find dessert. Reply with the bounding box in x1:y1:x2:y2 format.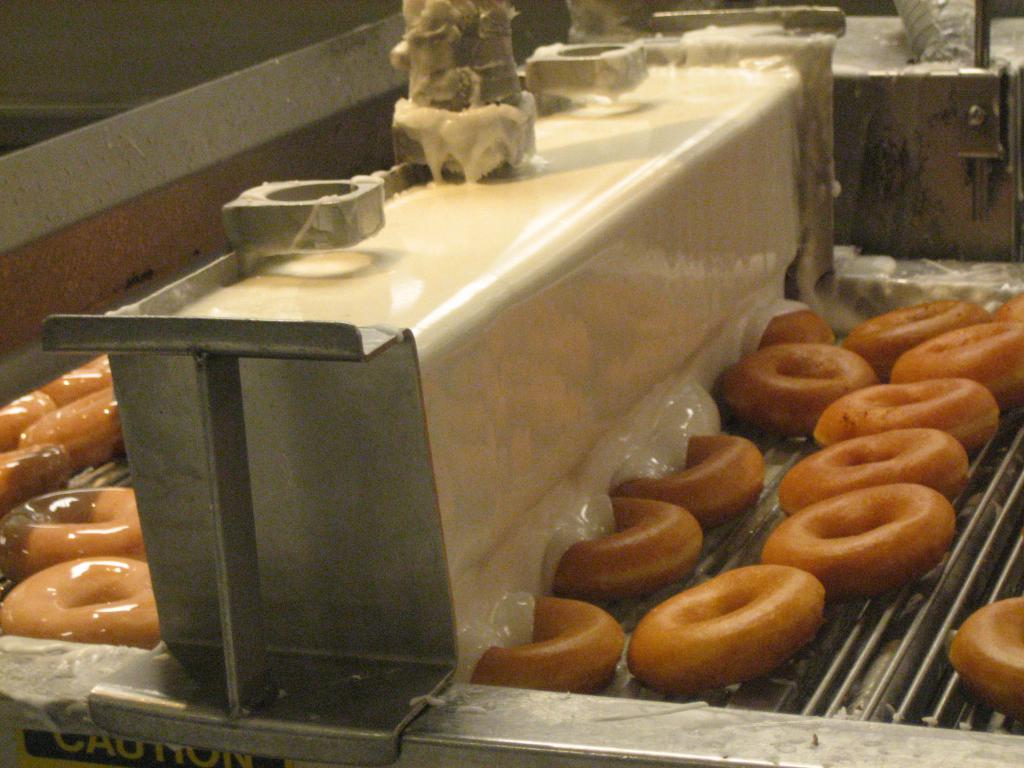
0:552:163:655.
